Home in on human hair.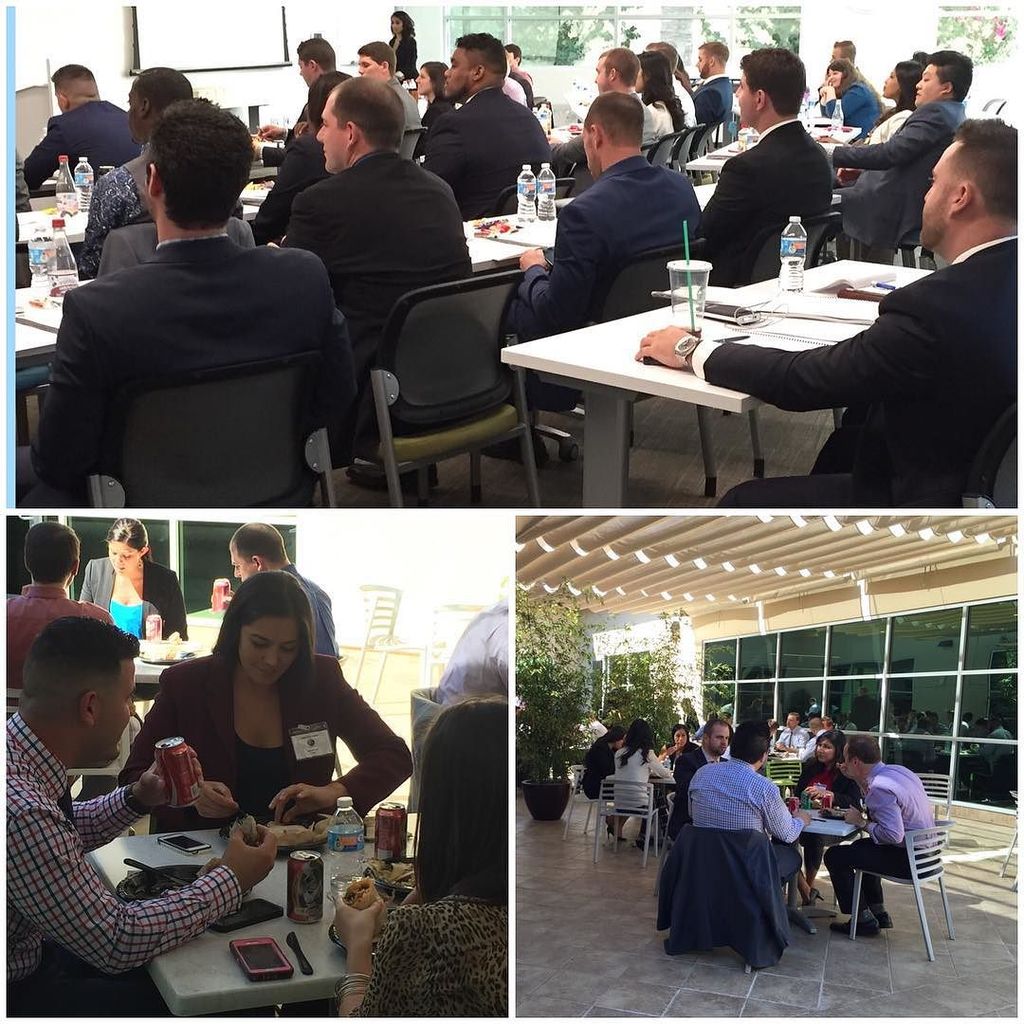
Homed in at [727, 717, 774, 766].
